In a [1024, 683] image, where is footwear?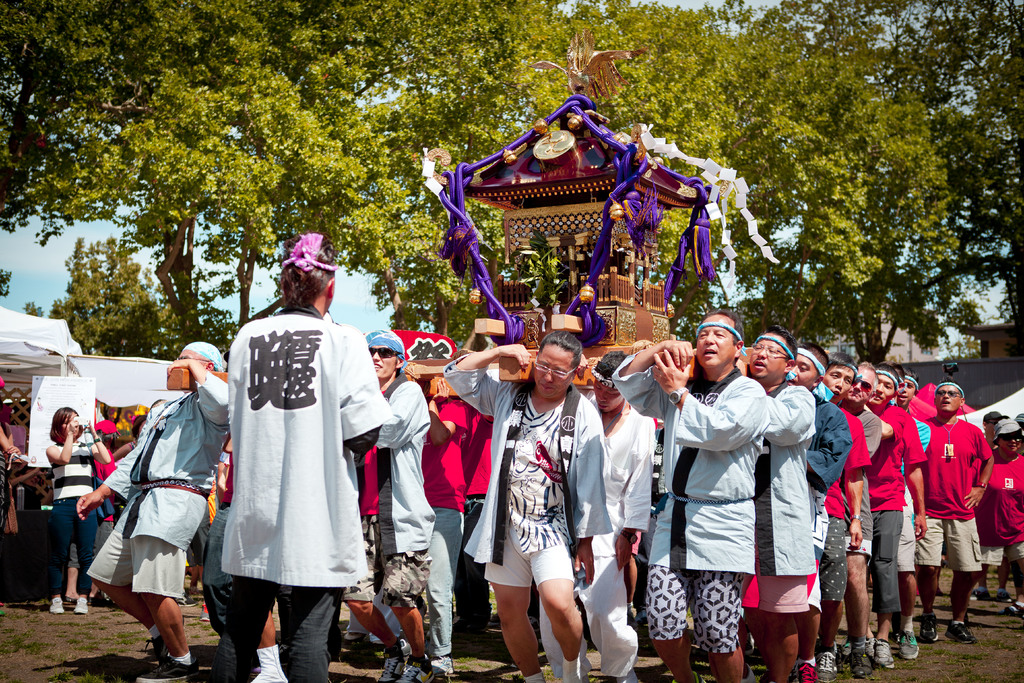
(197, 602, 213, 625).
